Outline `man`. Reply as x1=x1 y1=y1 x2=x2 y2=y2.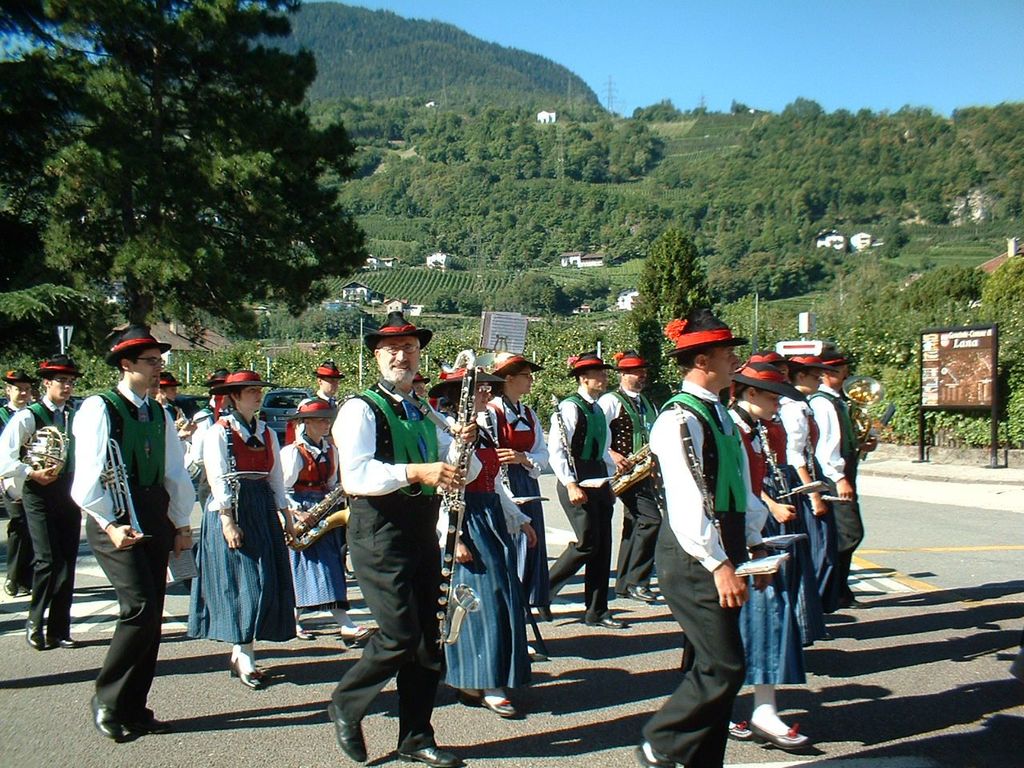
x1=0 y1=364 x2=42 y2=598.
